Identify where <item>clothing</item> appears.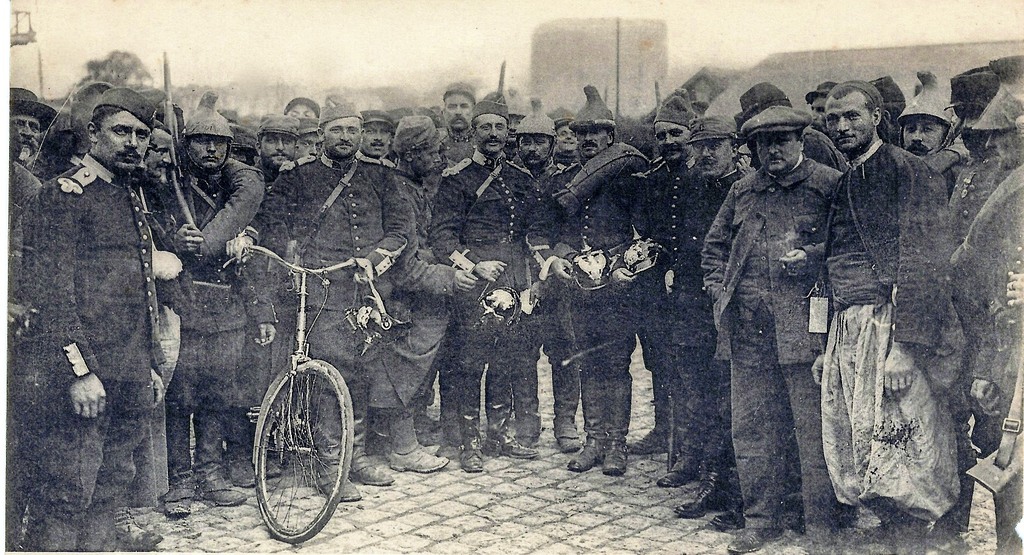
Appears at (337,156,388,202).
